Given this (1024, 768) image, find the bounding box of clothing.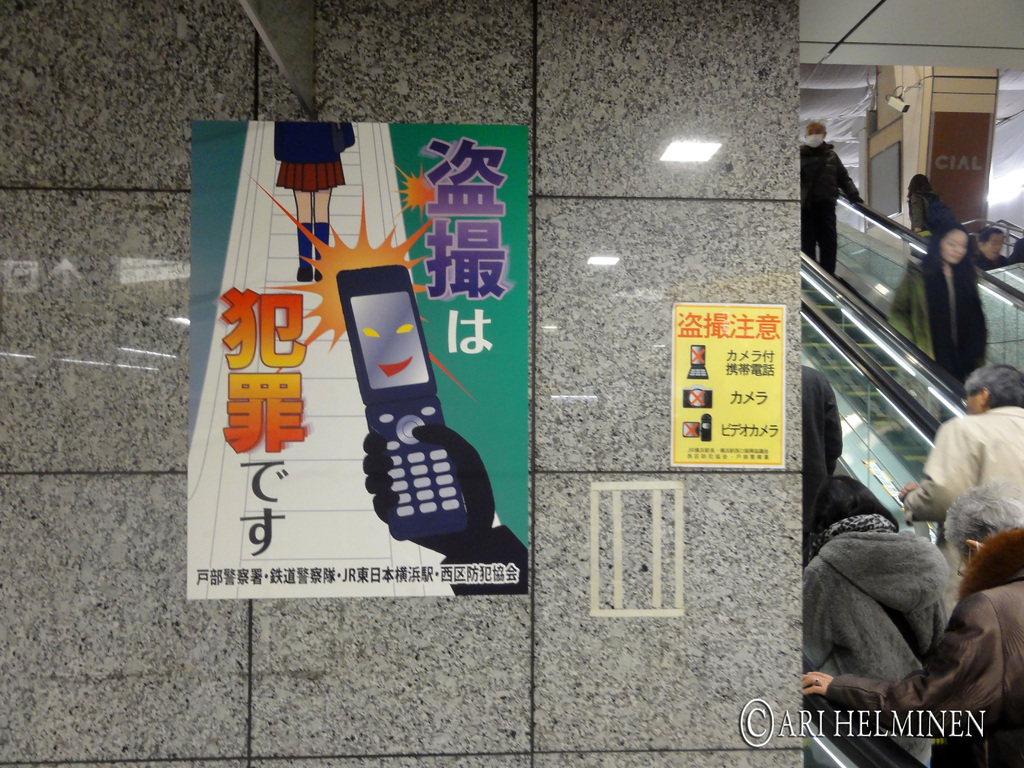
box(275, 120, 352, 191).
